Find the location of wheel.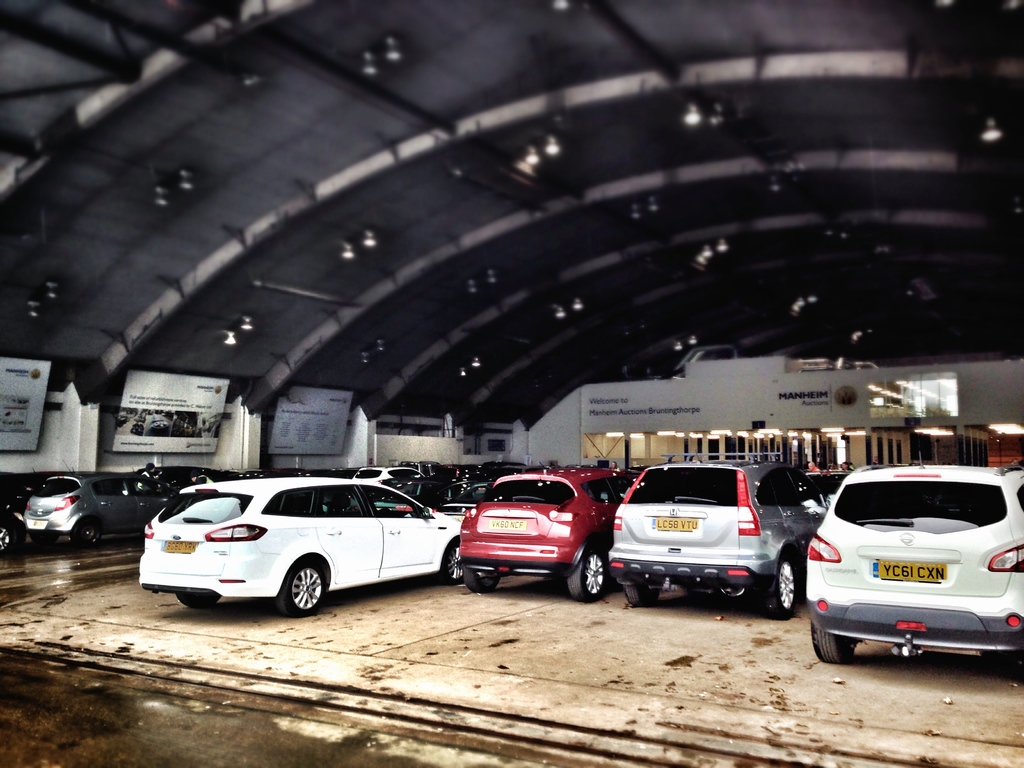
Location: Rect(567, 550, 605, 603).
